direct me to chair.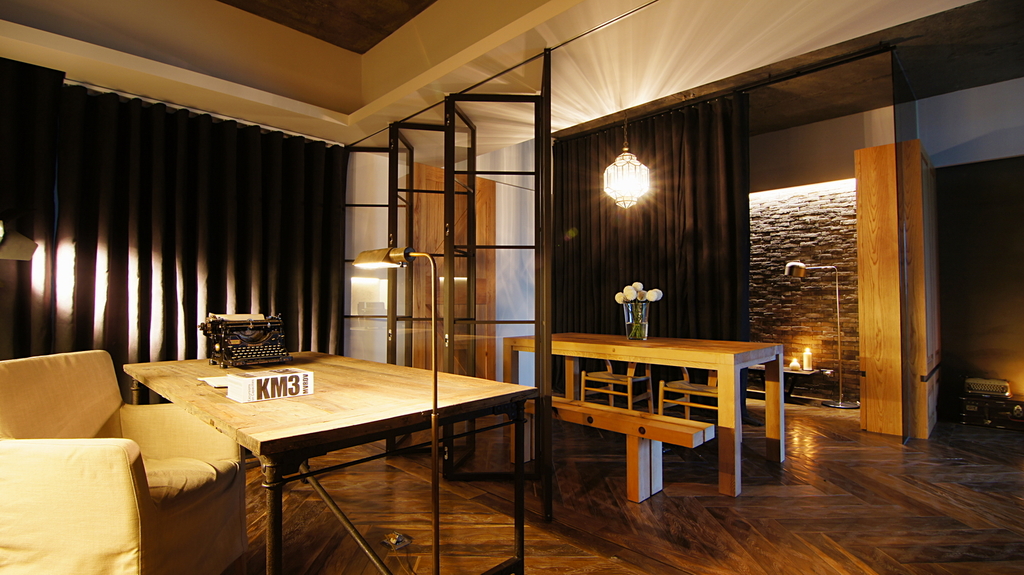
Direction: 0,341,248,574.
